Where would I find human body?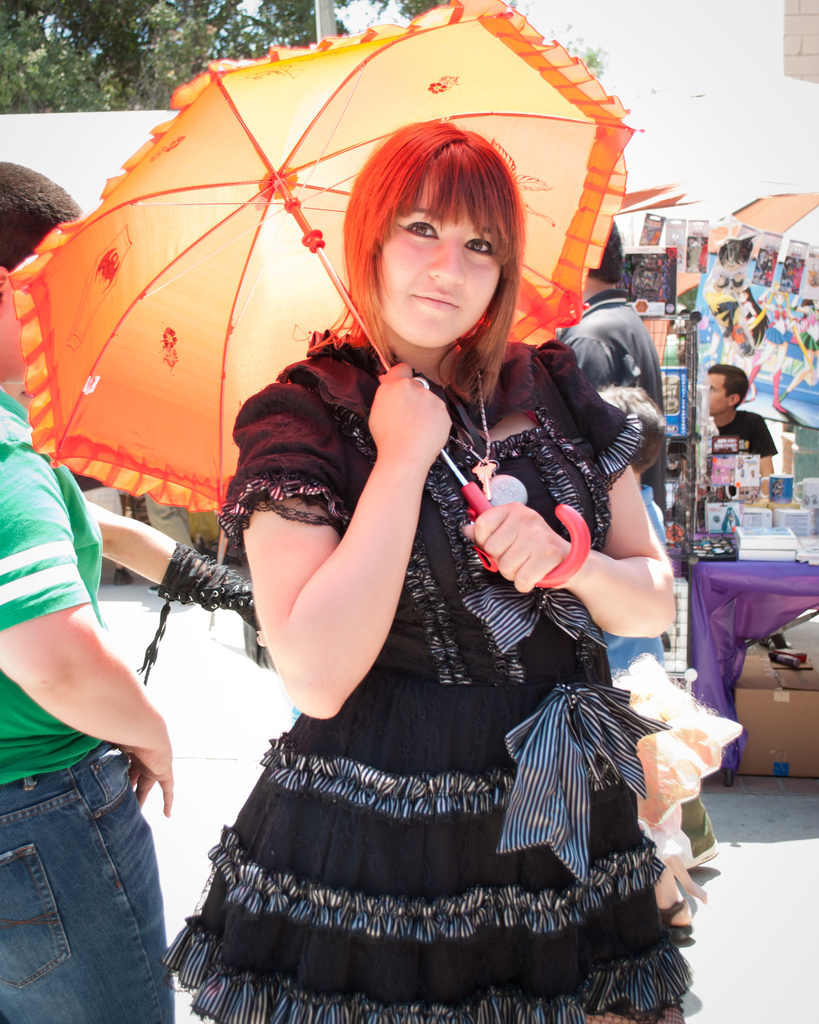
At 694 355 770 503.
